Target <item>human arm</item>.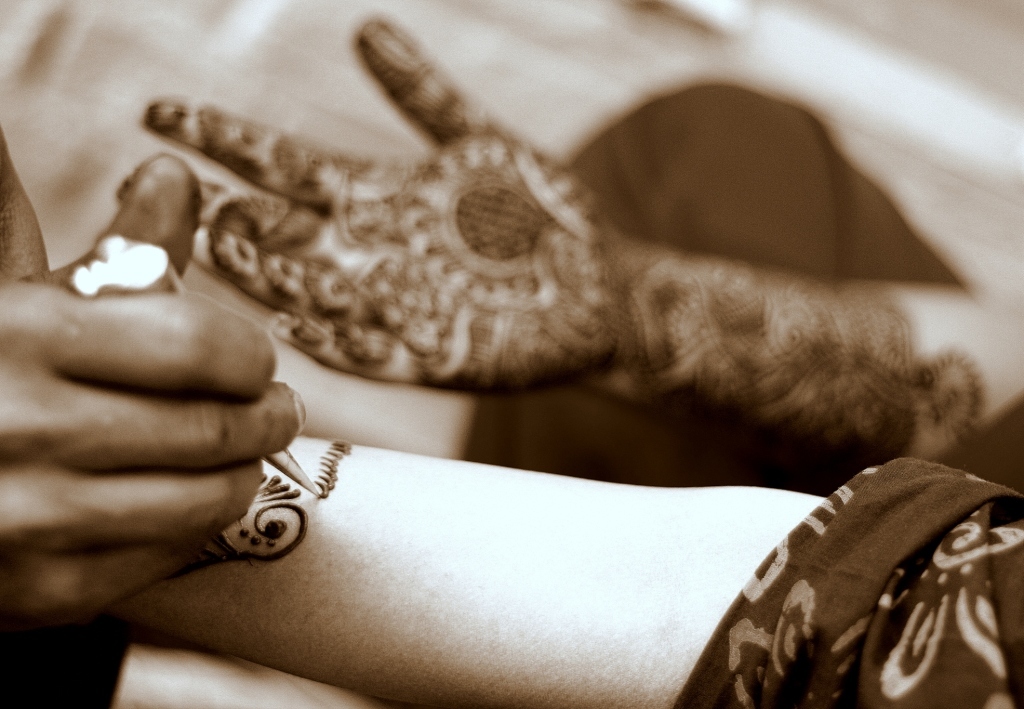
Target region: detection(0, 615, 405, 708).
